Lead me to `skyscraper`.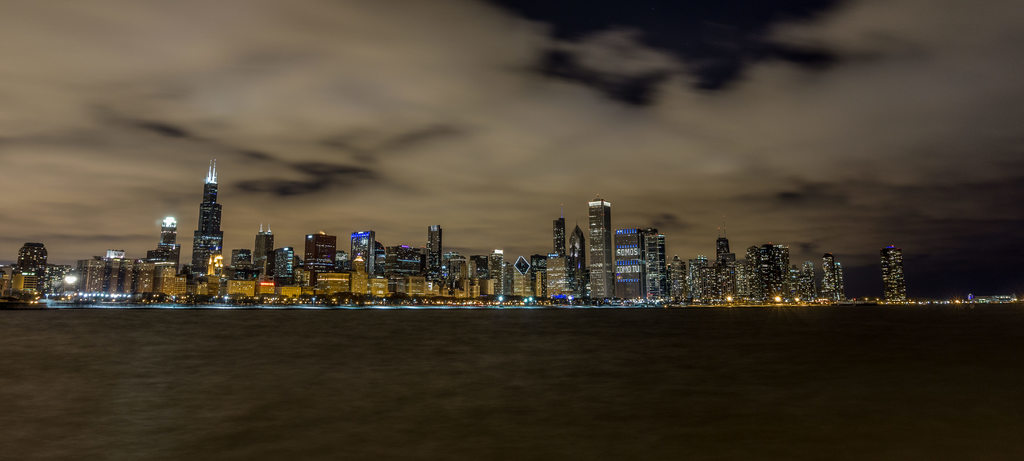
Lead to bbox=(506, 262, 525, 296).
